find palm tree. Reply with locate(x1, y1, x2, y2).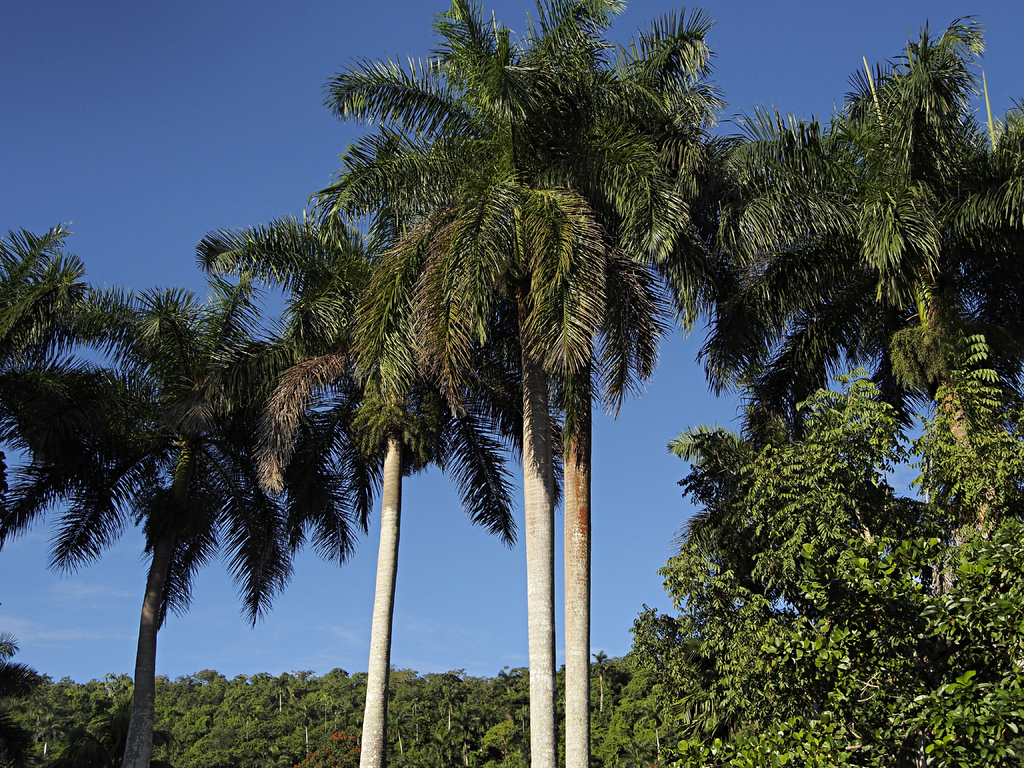
locate(808, 73, 1020, 477).
